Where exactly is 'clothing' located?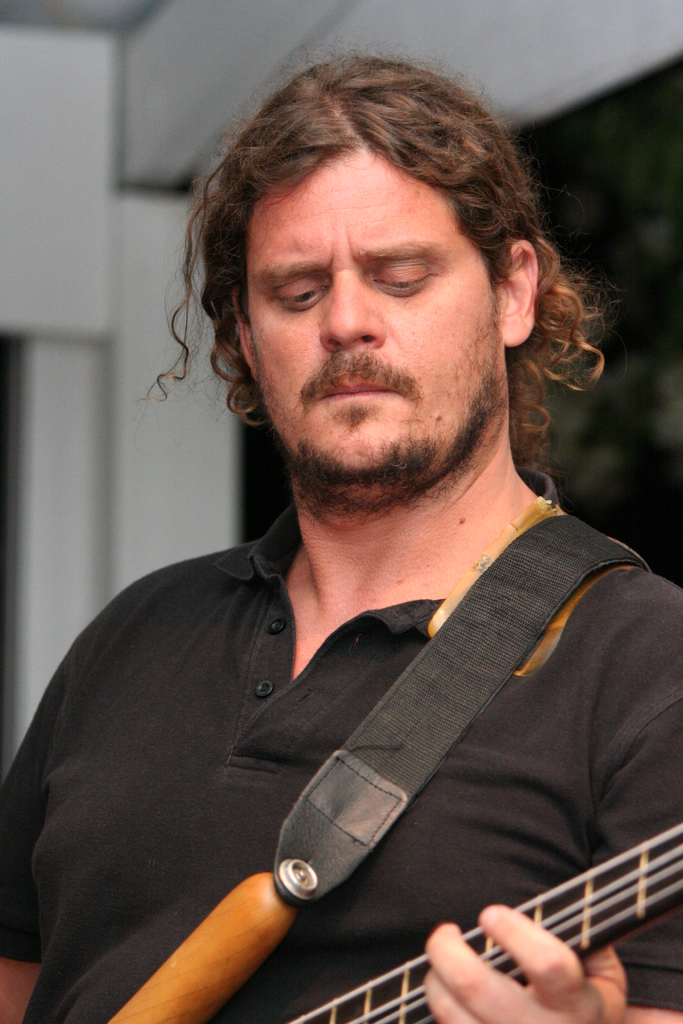
Its bounding box is rect(0, 496, 682, 1023).
